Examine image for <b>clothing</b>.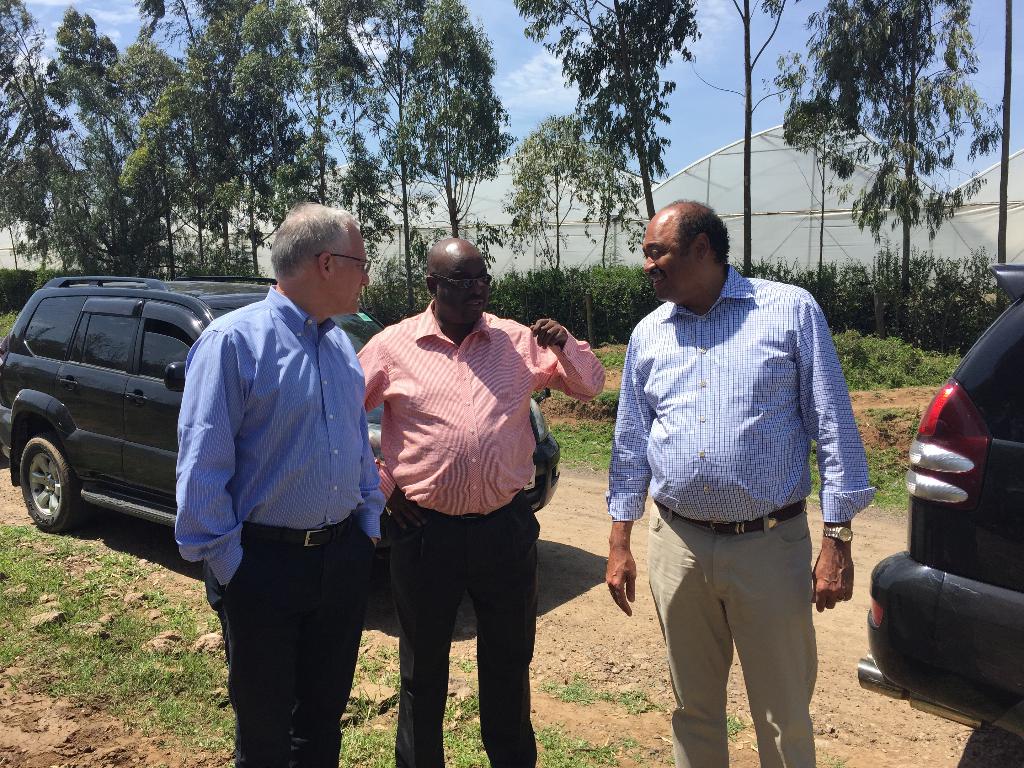
Examination result: [left=605, top=259, right=879, bottom=767].
